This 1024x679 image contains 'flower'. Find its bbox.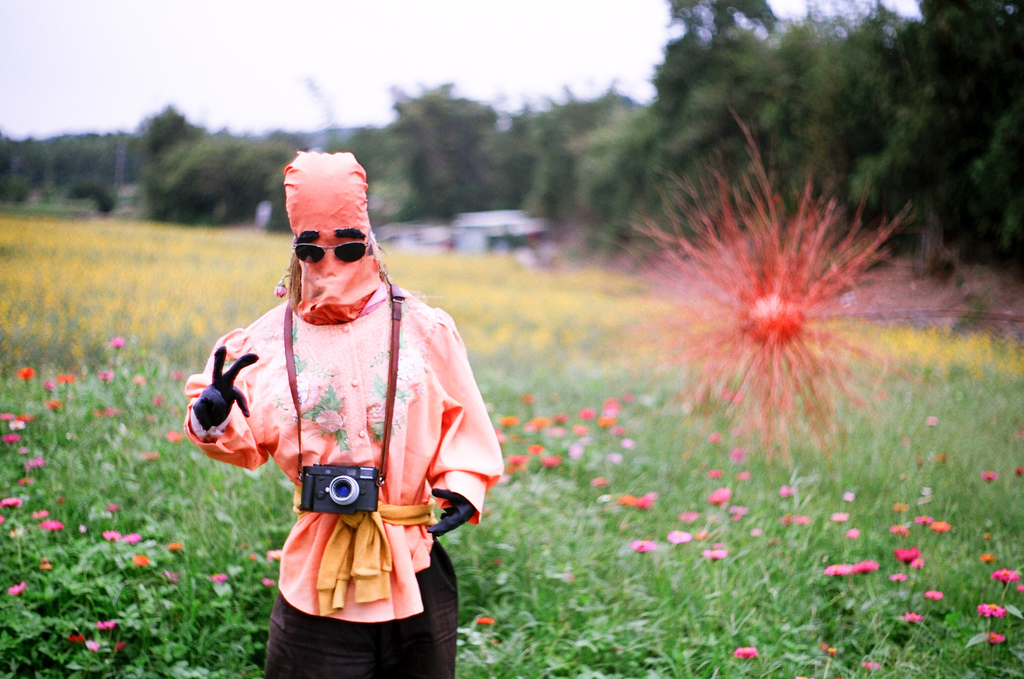
822, 560, 860, 578.
